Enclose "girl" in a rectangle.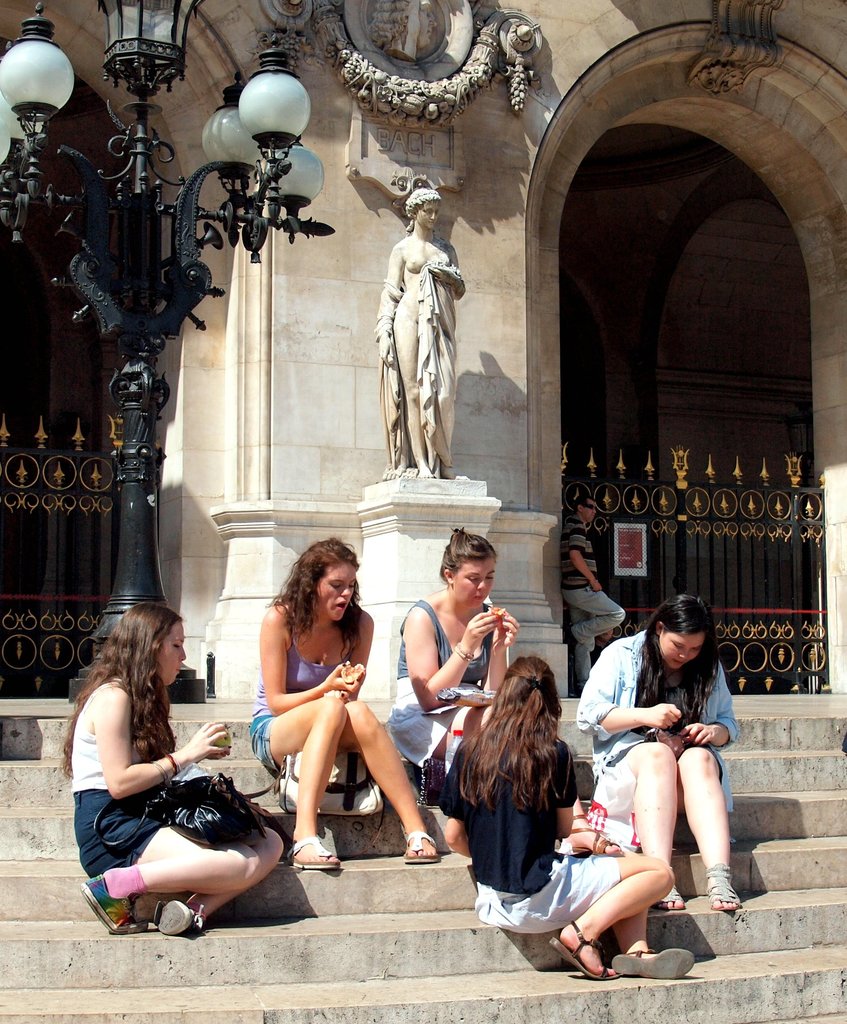
77 595 281 938.
